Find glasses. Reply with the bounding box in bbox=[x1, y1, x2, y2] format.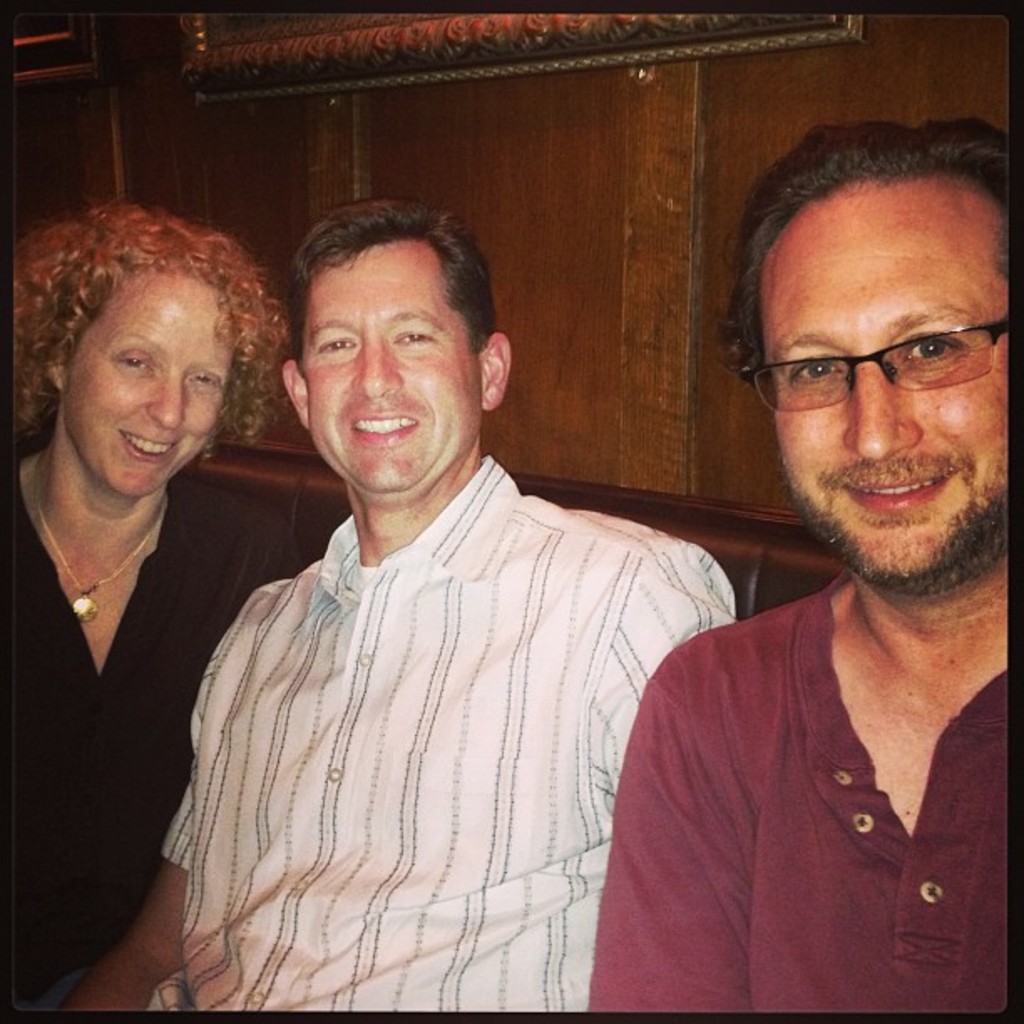
bbox=[748, 306, 1004, 420].
